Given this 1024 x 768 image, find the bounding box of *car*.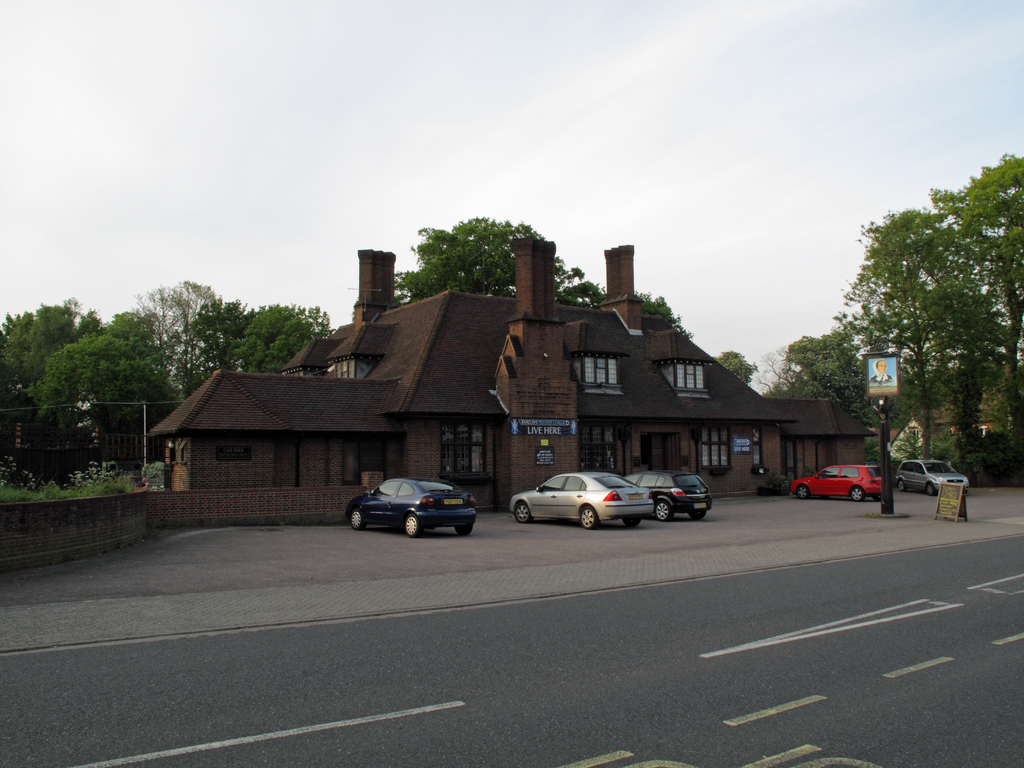
{"left": 620, "top": 468, "right": 715, "bottom": 518}.
